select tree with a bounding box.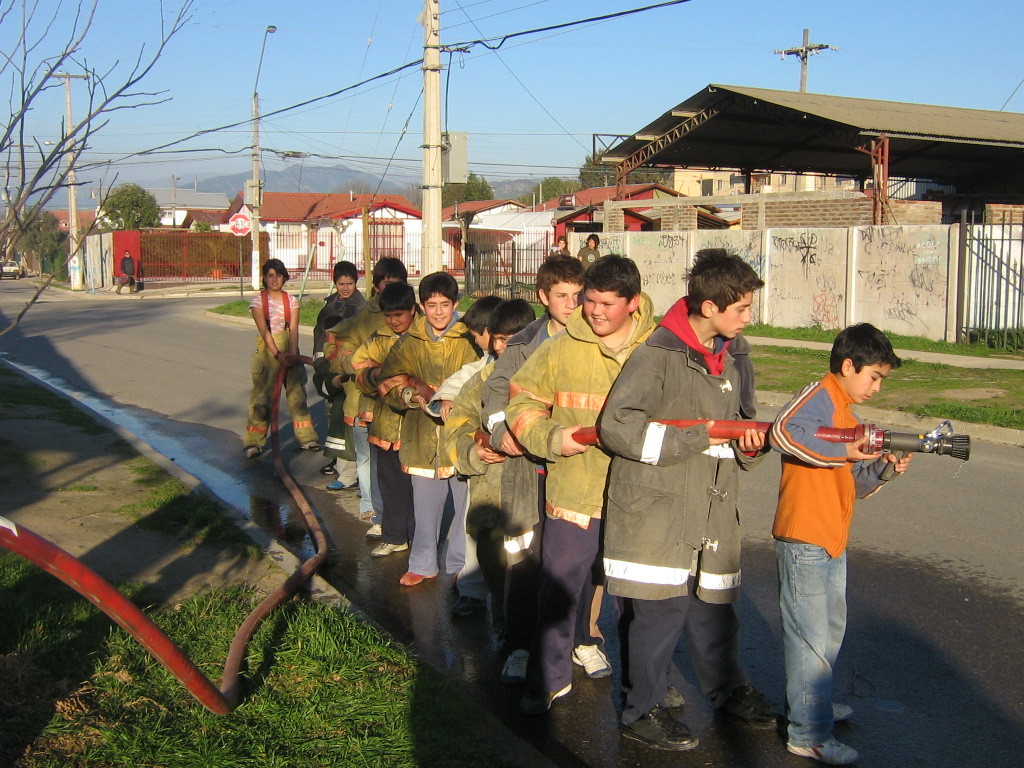
x1=575 y1=148 x2=669 y2=192.
